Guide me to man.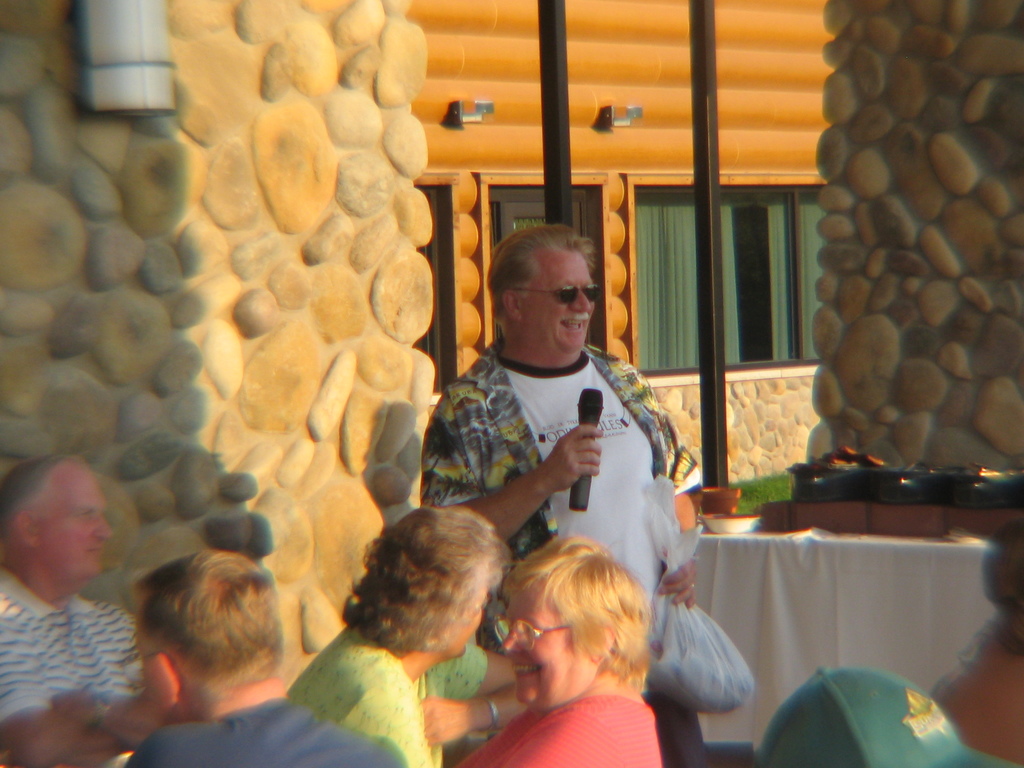
Guidance: [x1=412, y1=225, x2=702, y2=767].
